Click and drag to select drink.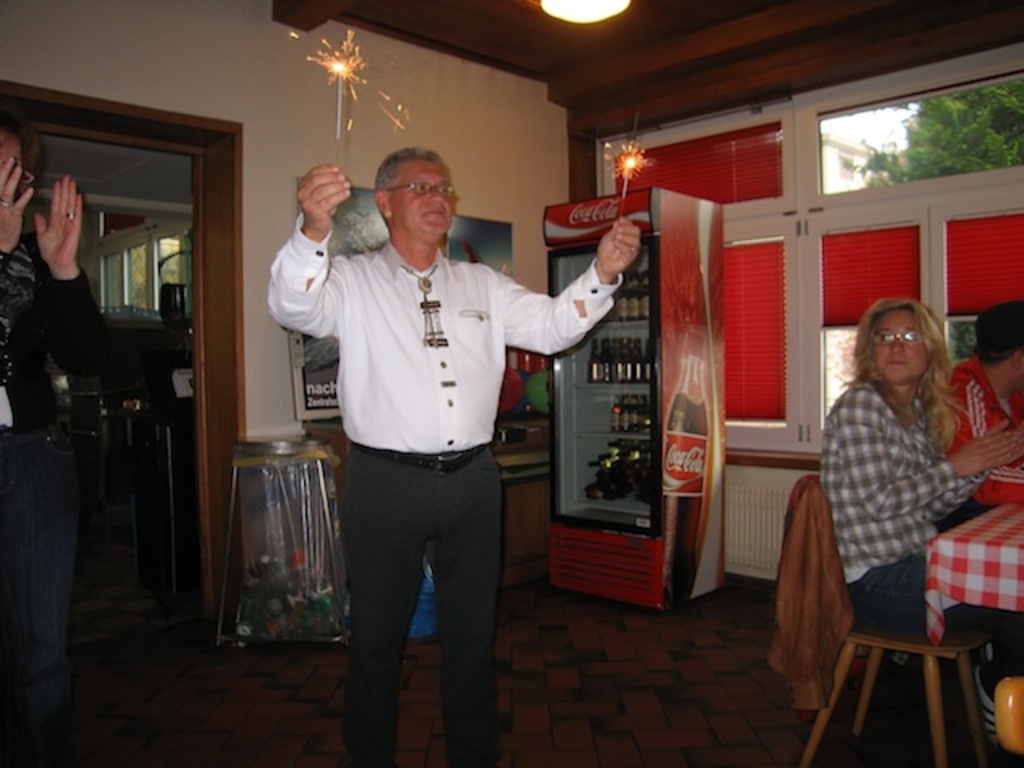
Selection: [x1=624, y1=394, x2=629, y2=427].
